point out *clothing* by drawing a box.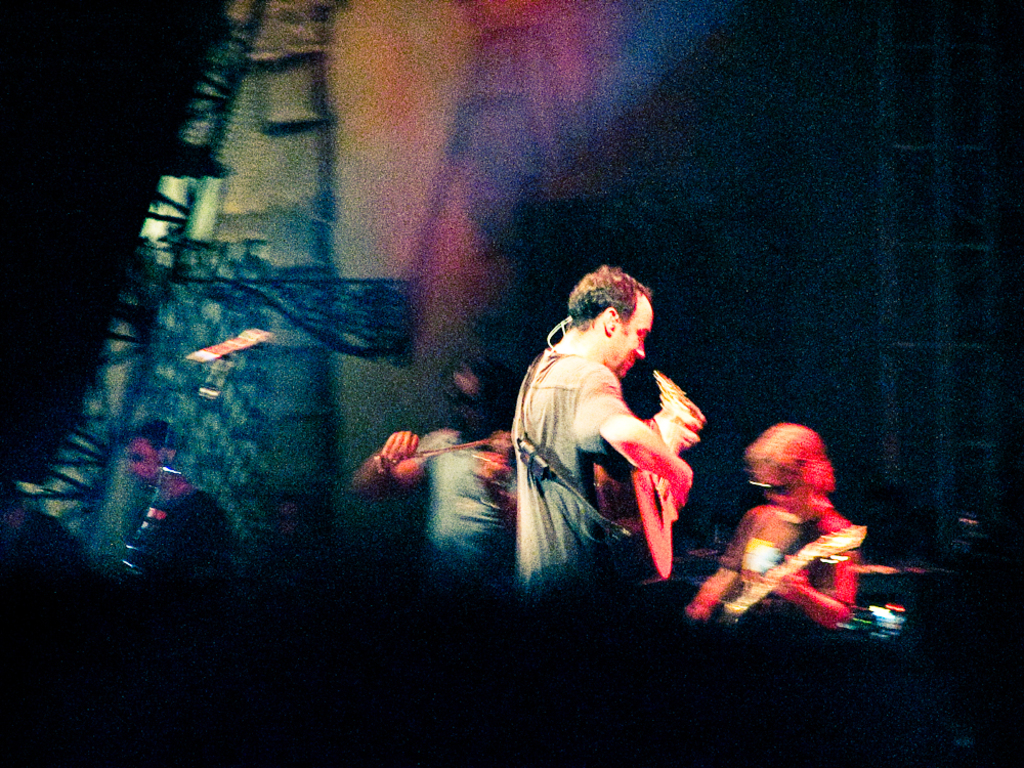
left=515, top=354, right=633, bottom=592.
